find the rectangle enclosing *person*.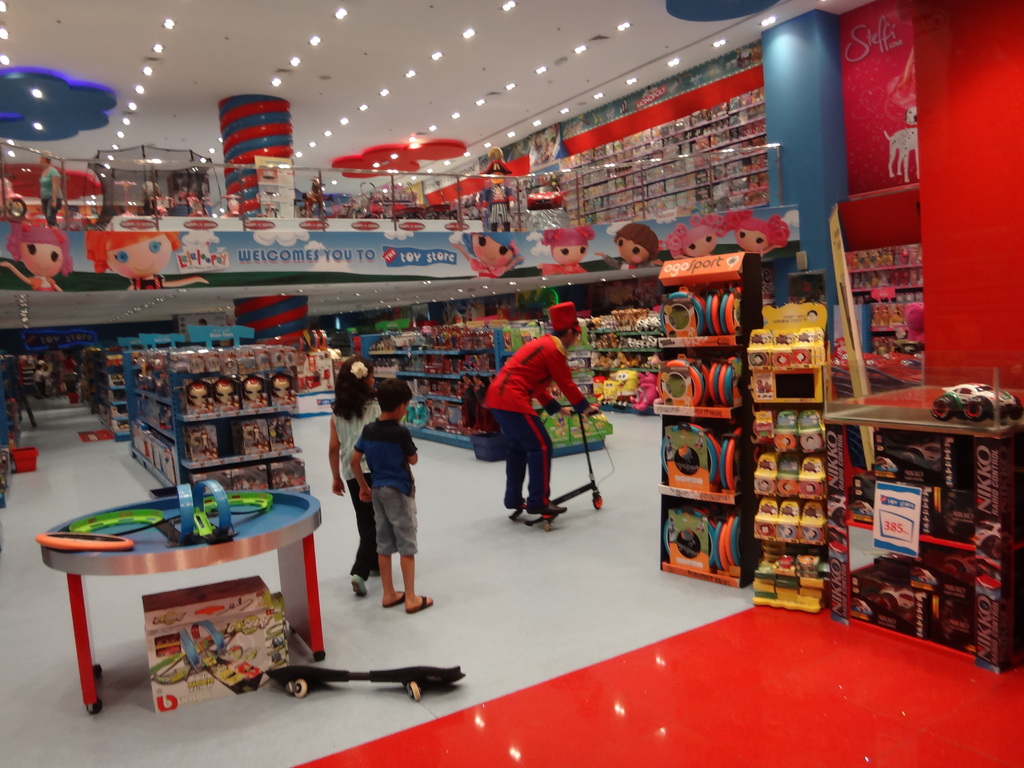
box=[478, 309, 589, 542].
